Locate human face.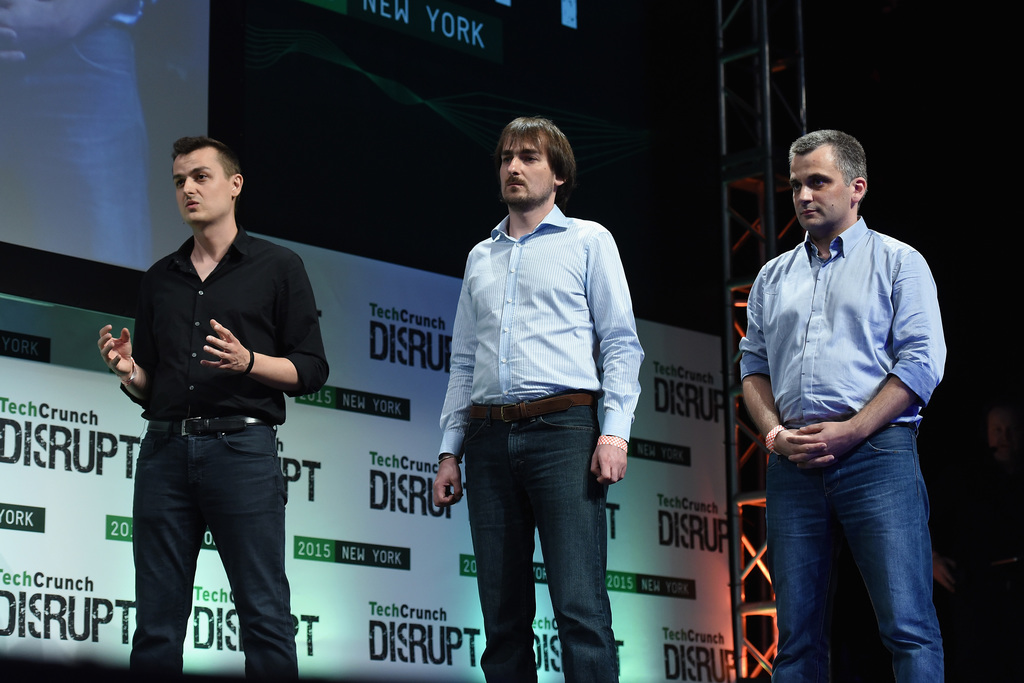
Bounding box: rect(173, 147, 230, 224).
